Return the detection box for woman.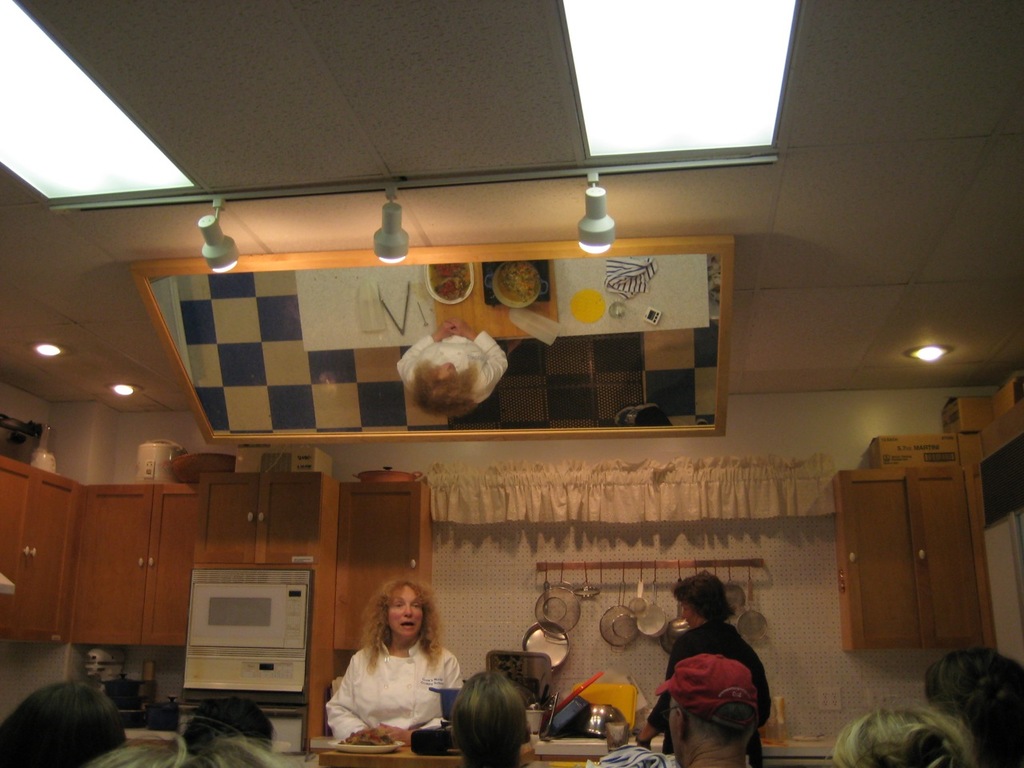
l=446, t=670, r=530, b=767.
